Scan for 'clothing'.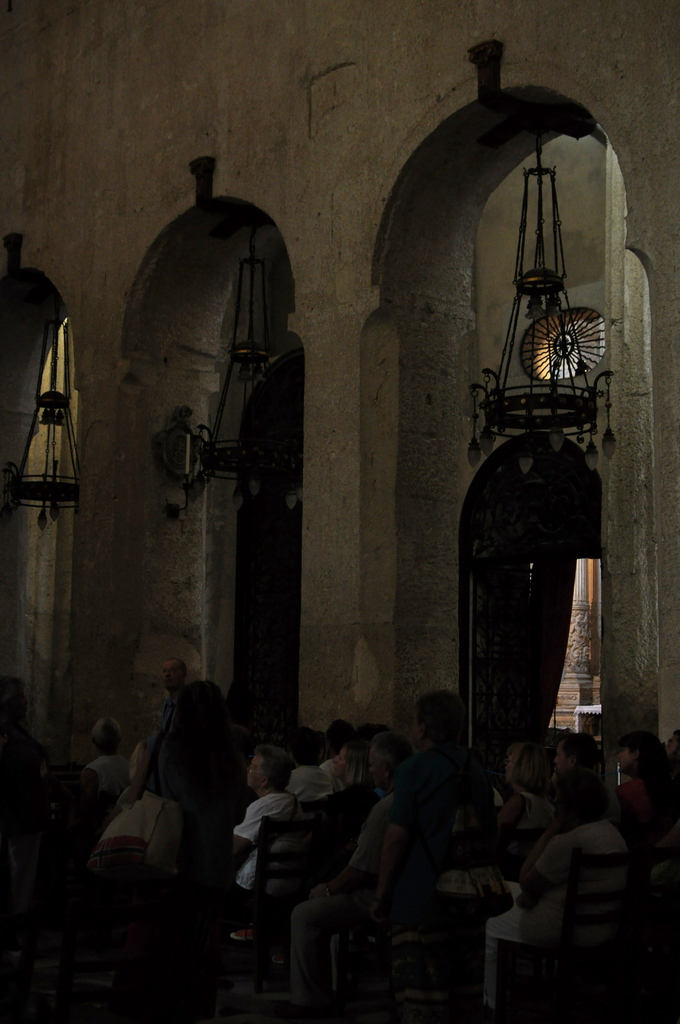
Scan result: {"x1": 467, "y1": 818, "x2": 645, "y2": 947}.
